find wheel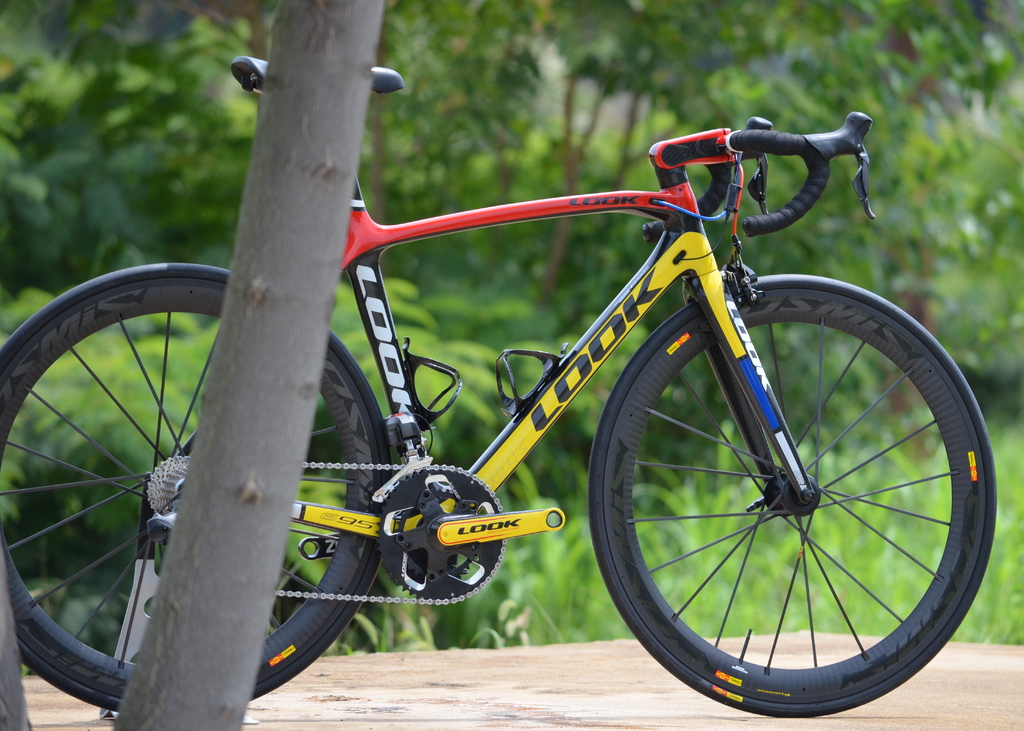
[0, 261, 392, 711]
